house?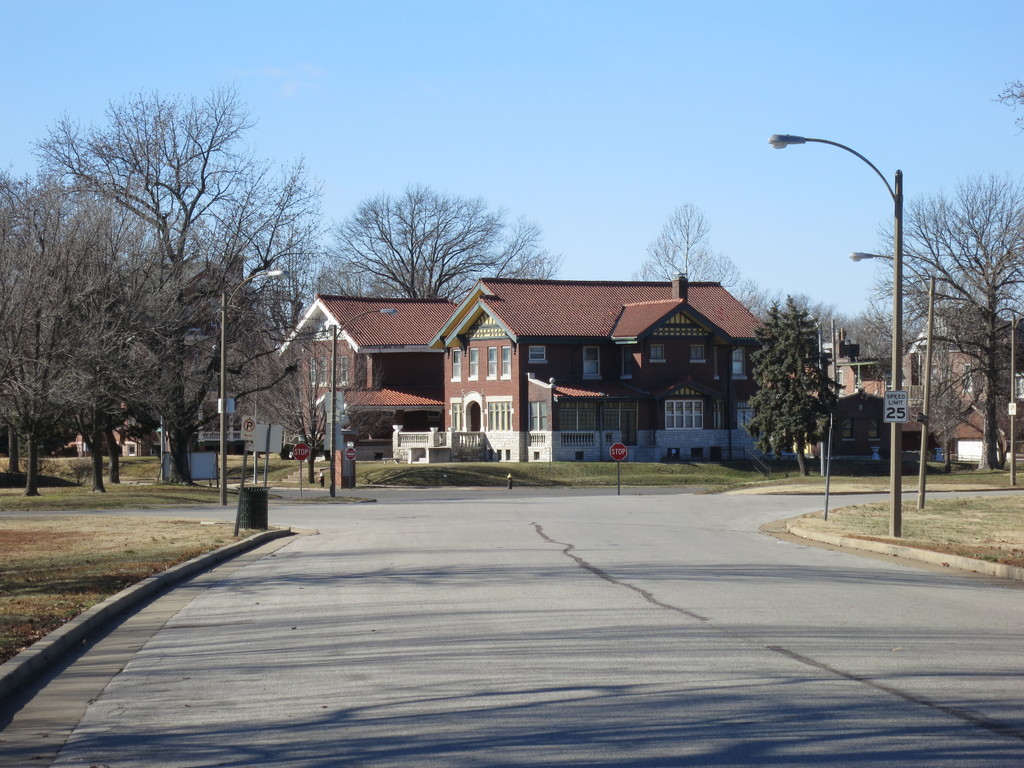
region(276, 293, 456, 463)
